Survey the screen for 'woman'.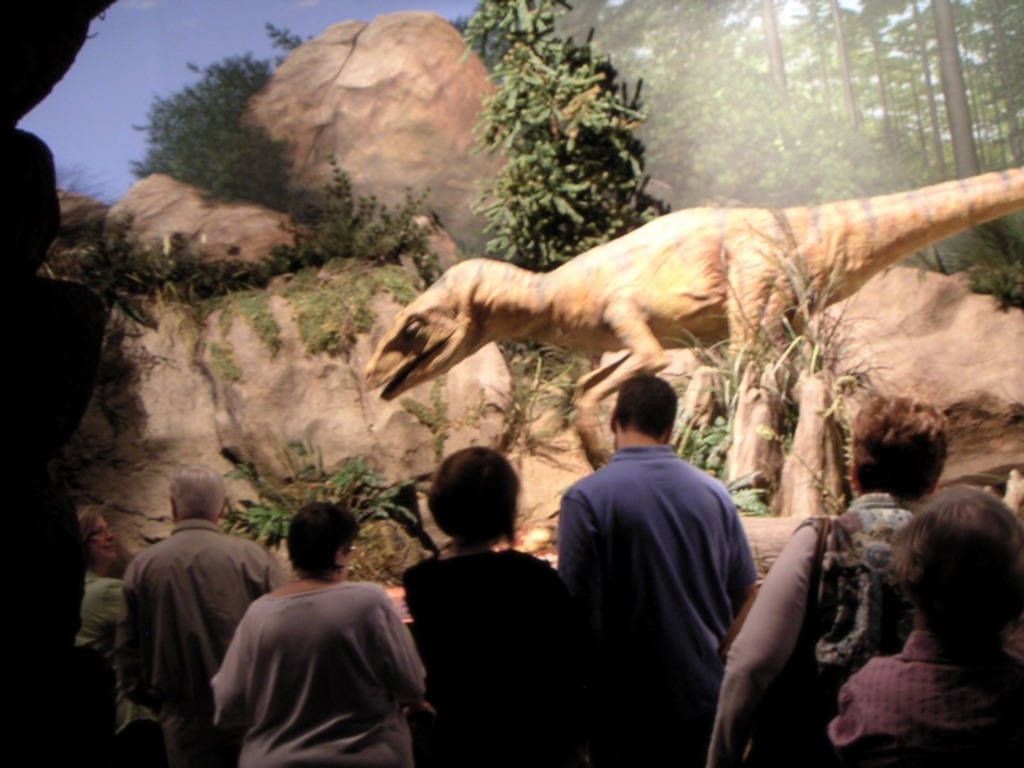
Survey found: left=197, top=500, right=416, bottom=767.
